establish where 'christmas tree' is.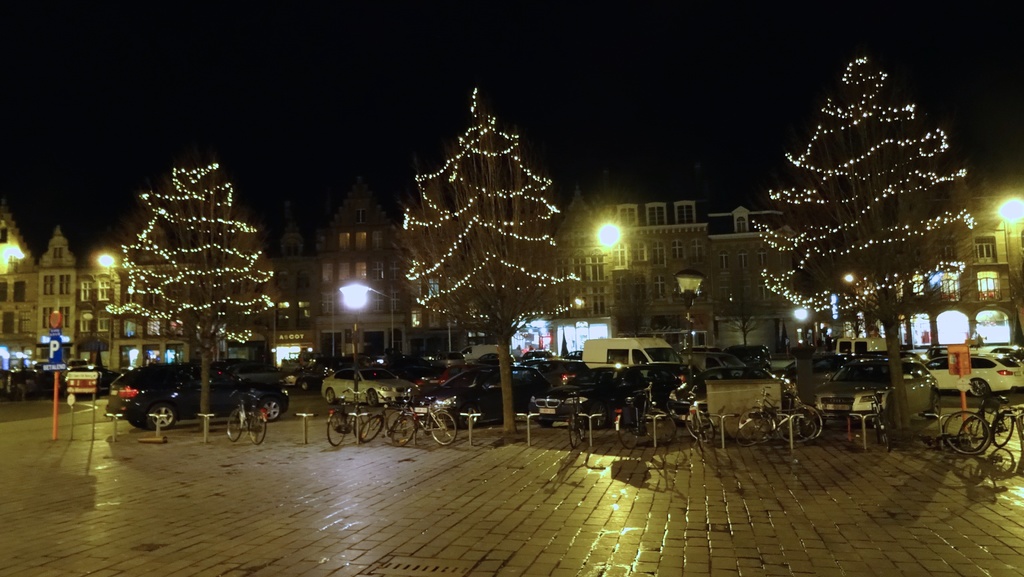
Established at crop(105, 136, 292, 375).
